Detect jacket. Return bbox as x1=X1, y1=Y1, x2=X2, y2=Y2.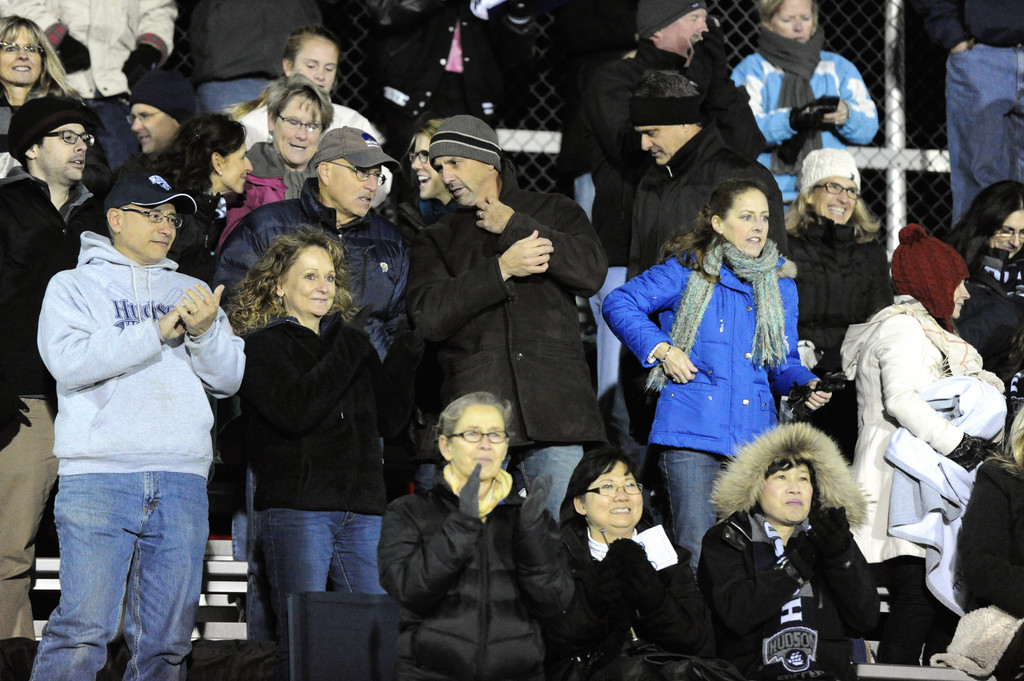
x1=541, y1=497, x2=701, y2=680.
